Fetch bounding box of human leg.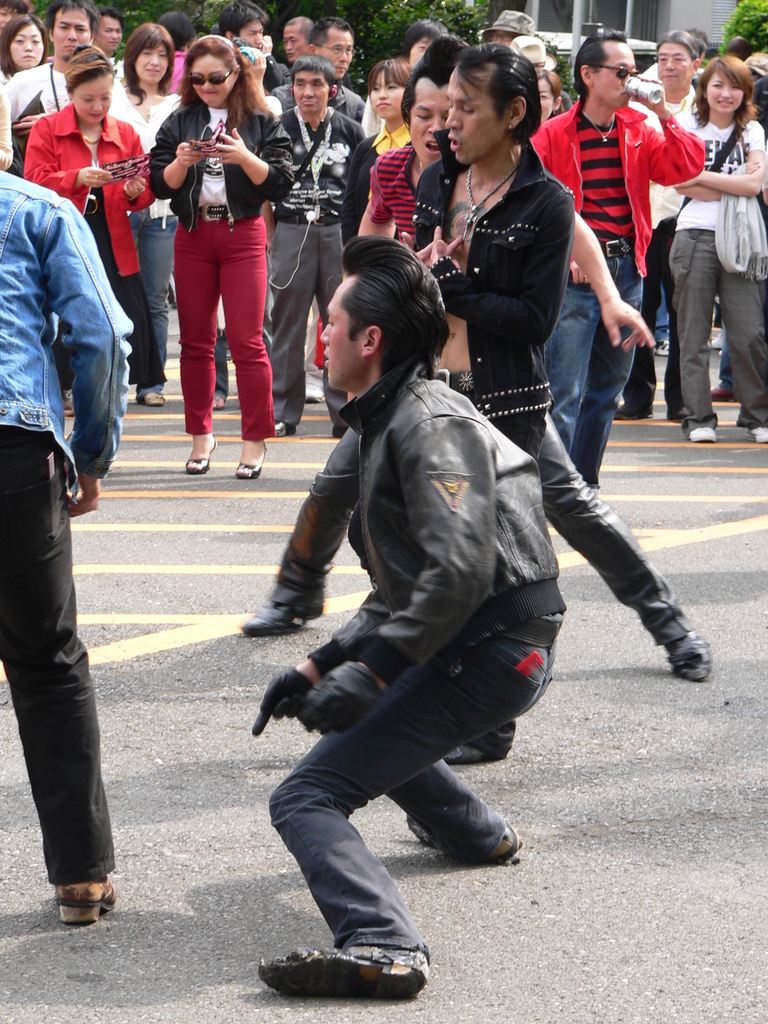
Bbox: 673, 211, 716, 451.
